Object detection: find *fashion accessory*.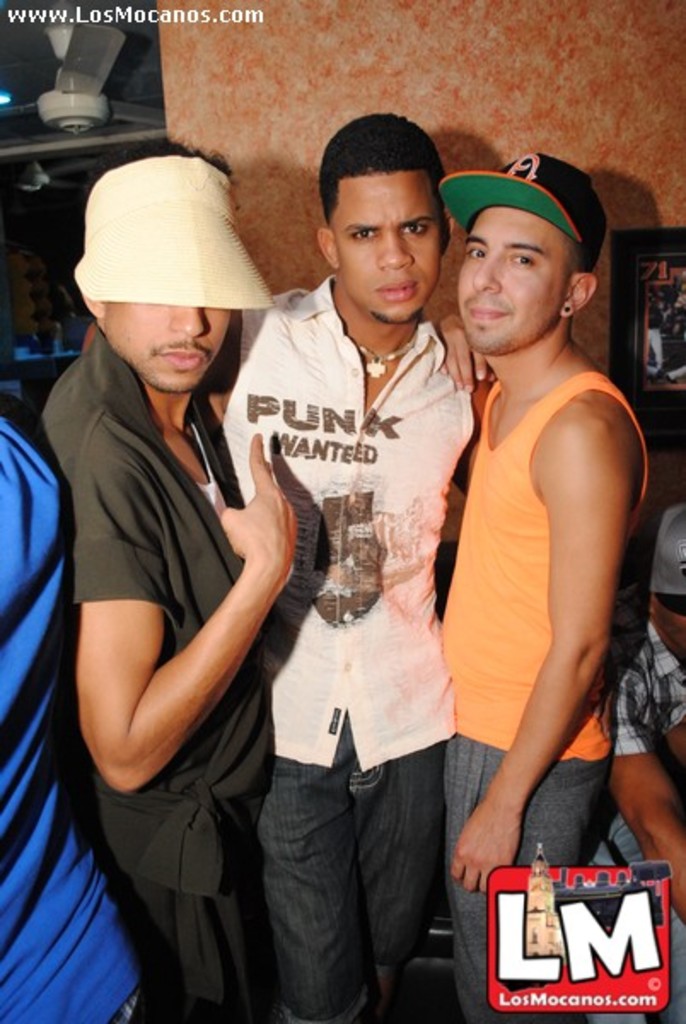
[72, 157, 280, 309].
